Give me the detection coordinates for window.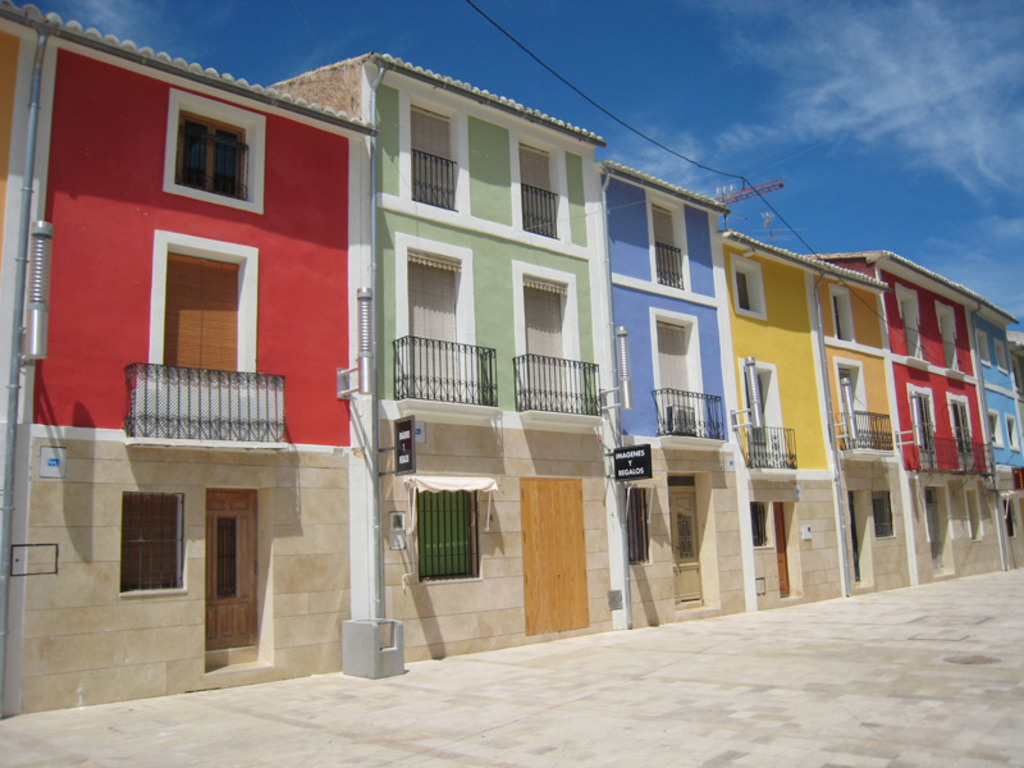
select_region(398, 228, 476, 404).
